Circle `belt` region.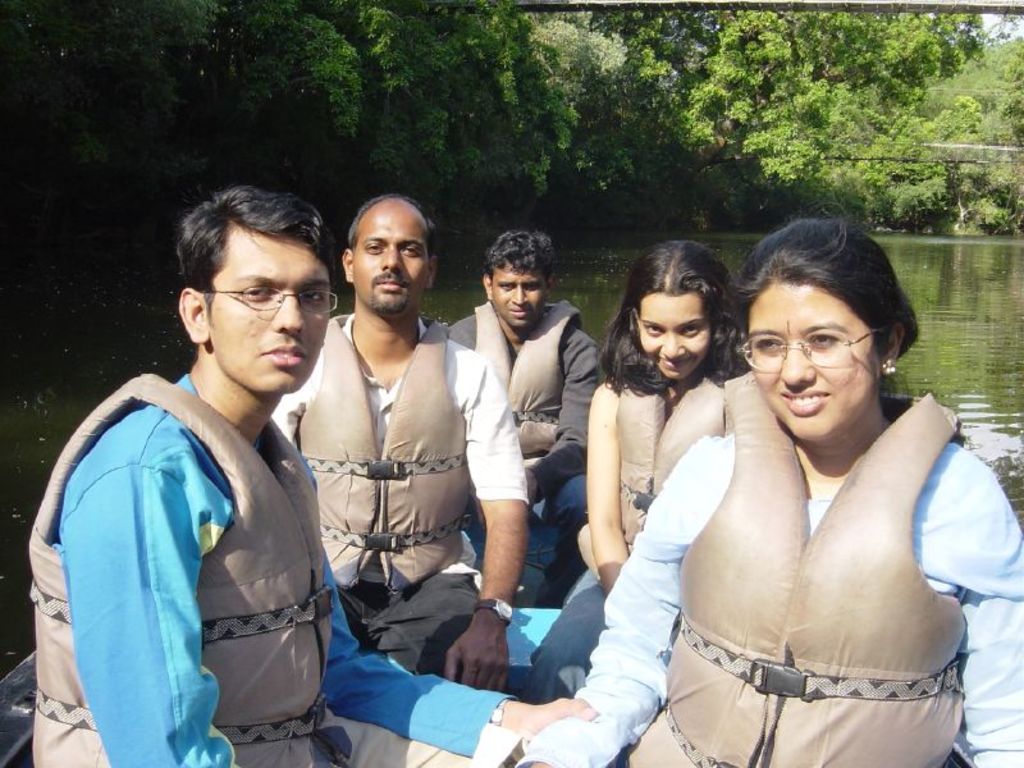
Region: [x1=678, y1=621, x2=959, y2=703].
